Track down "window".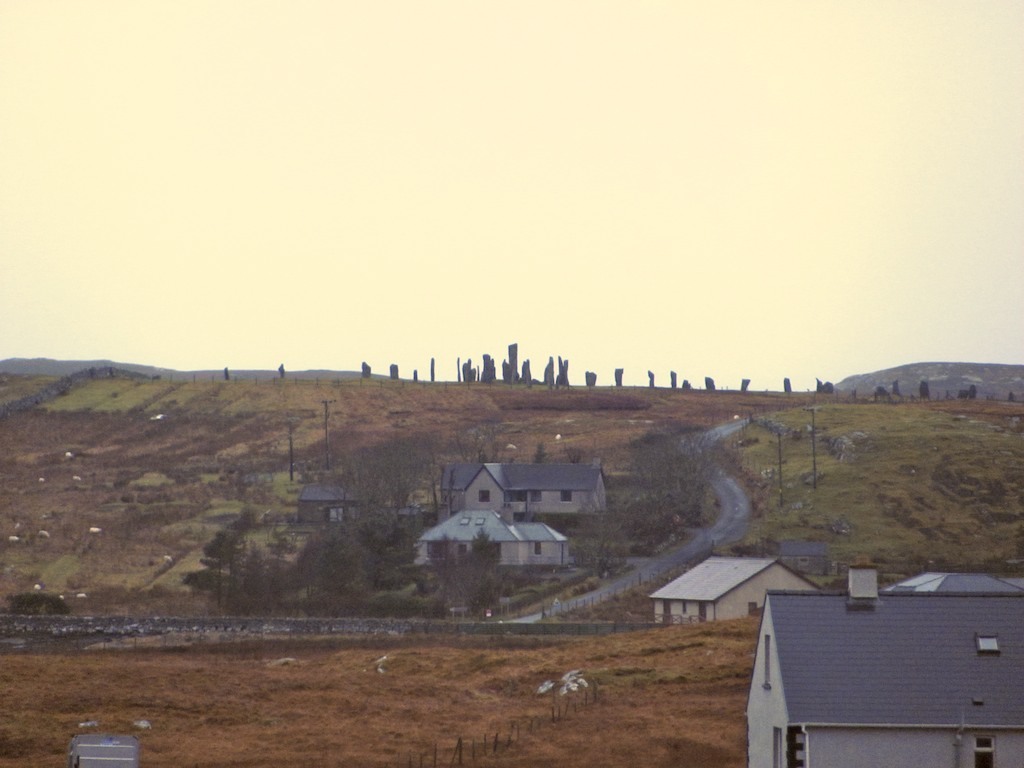
Tracked to [x1=509, y1=490, x2=543, y2=504].
